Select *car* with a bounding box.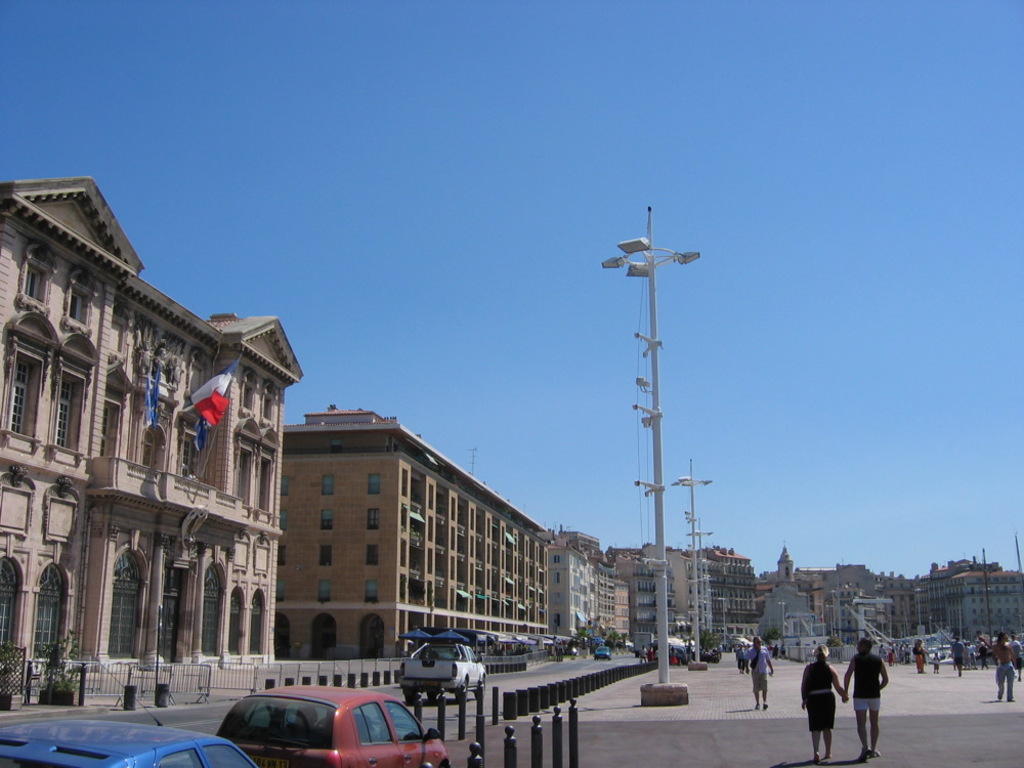
[x1=398, y1=645, x2=490, y2=705].
